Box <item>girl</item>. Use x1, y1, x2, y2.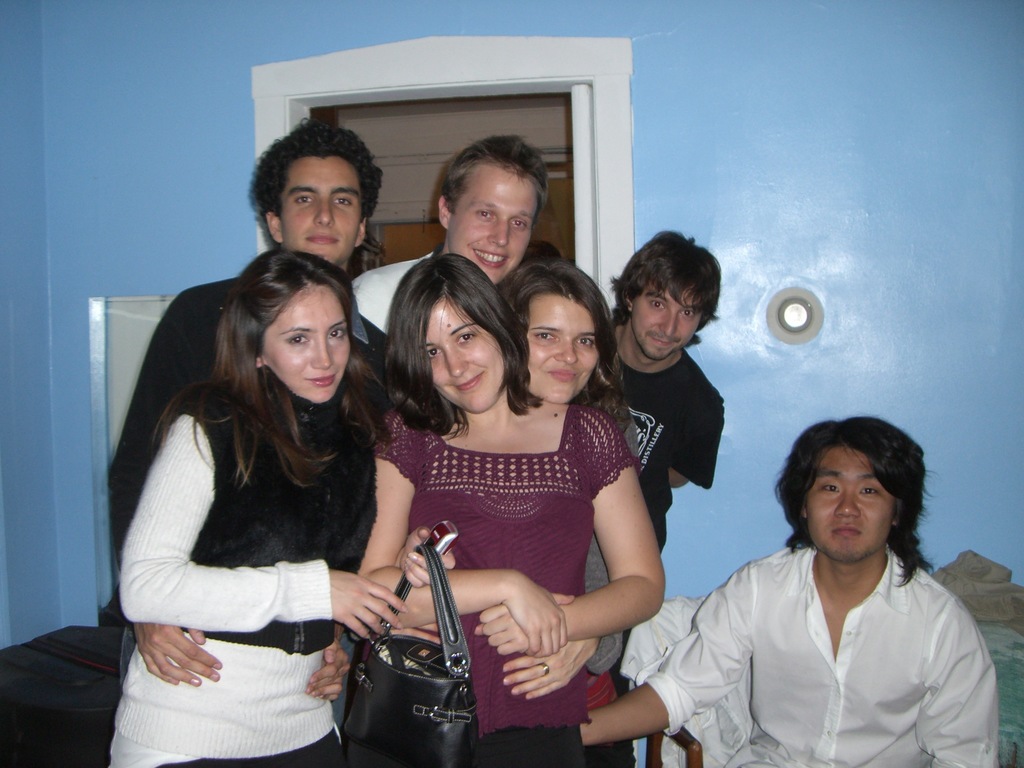
334, 252, 665, 767.
